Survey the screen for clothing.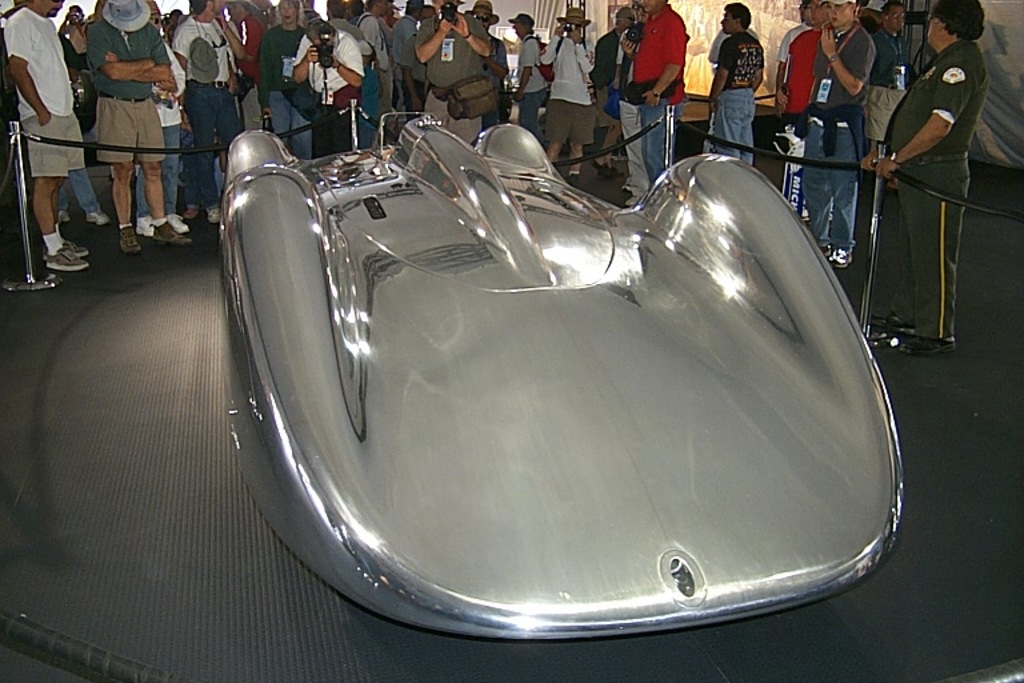
Survey found: bbox=(872, 0, 996, 327).
